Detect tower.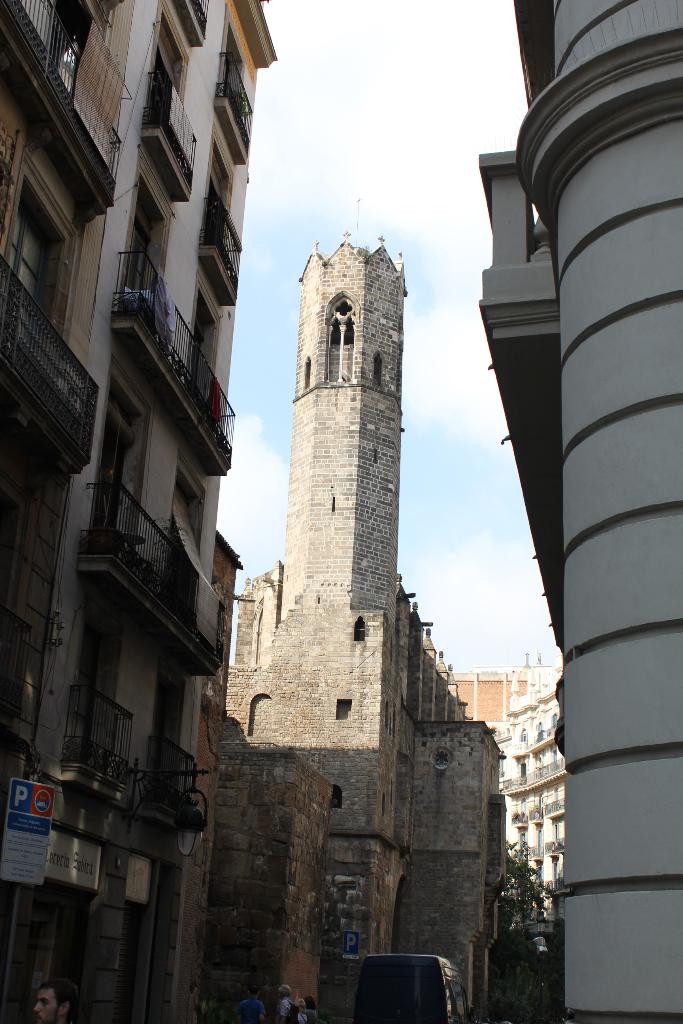
Detected at (left=0, top=0, right=276, bottom=1023).
